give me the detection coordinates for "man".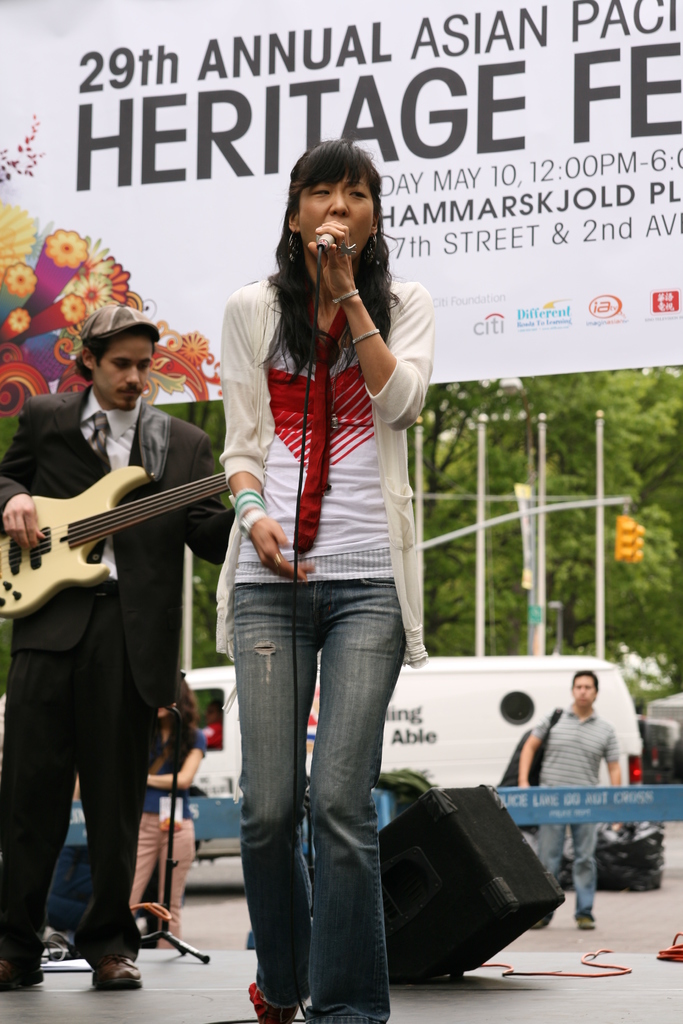
0, 300, 251, 927.
